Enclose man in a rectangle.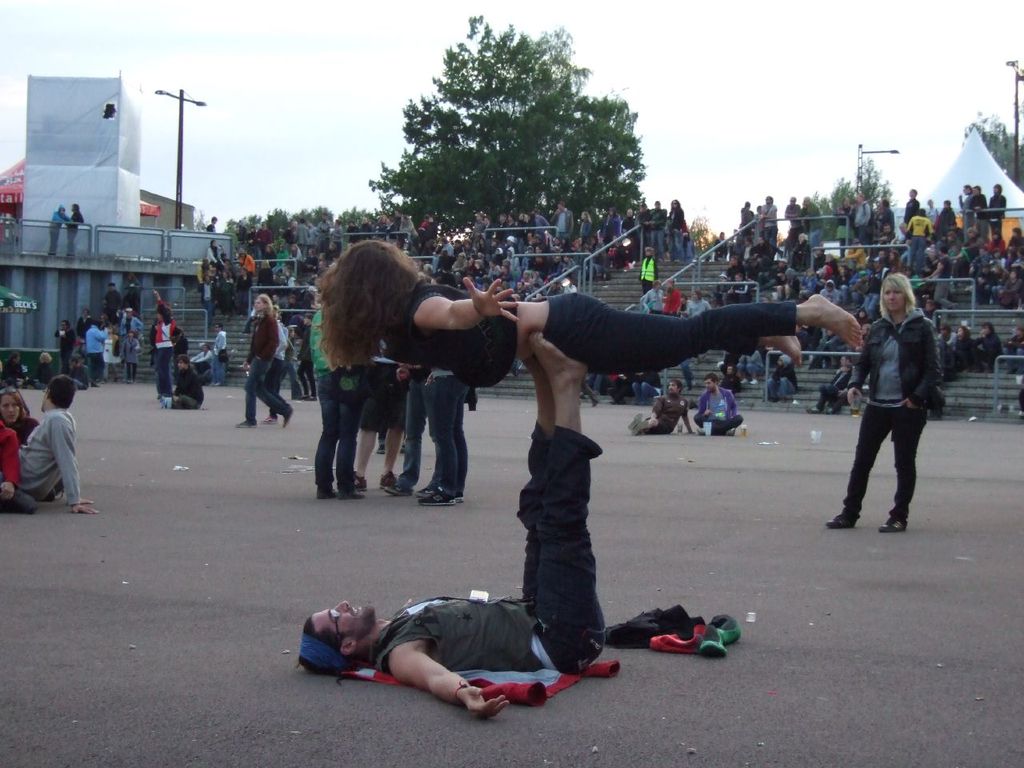
1006,323,1023,355.
